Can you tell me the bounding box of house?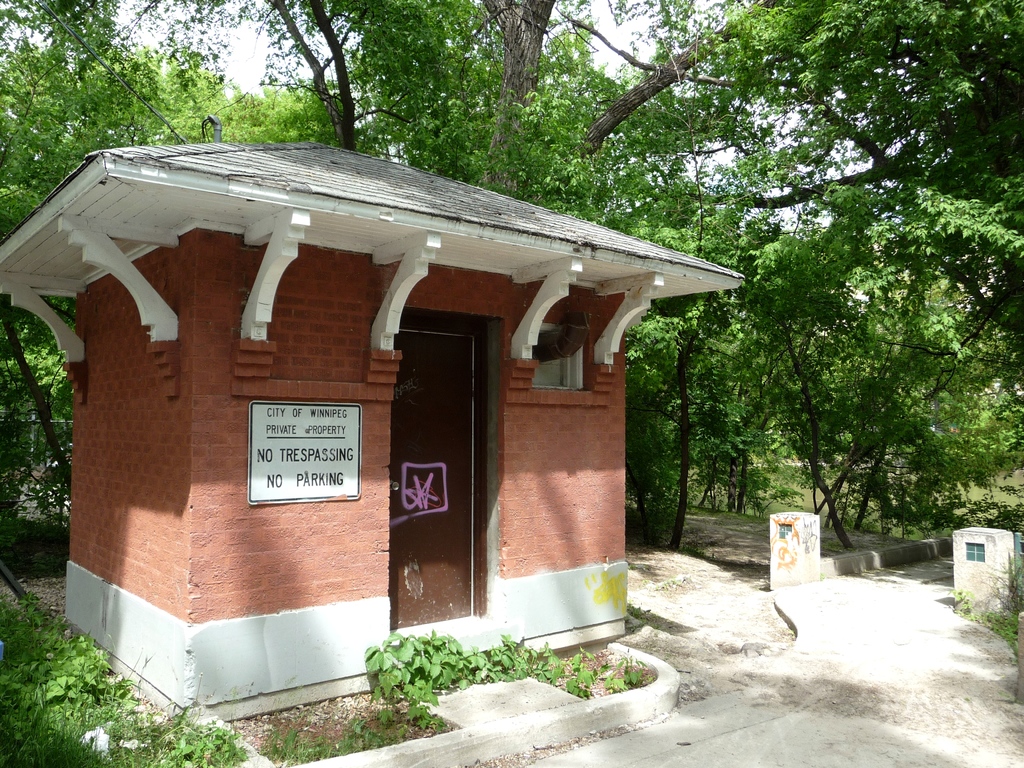
select_region(0, 115, 754, 731).
